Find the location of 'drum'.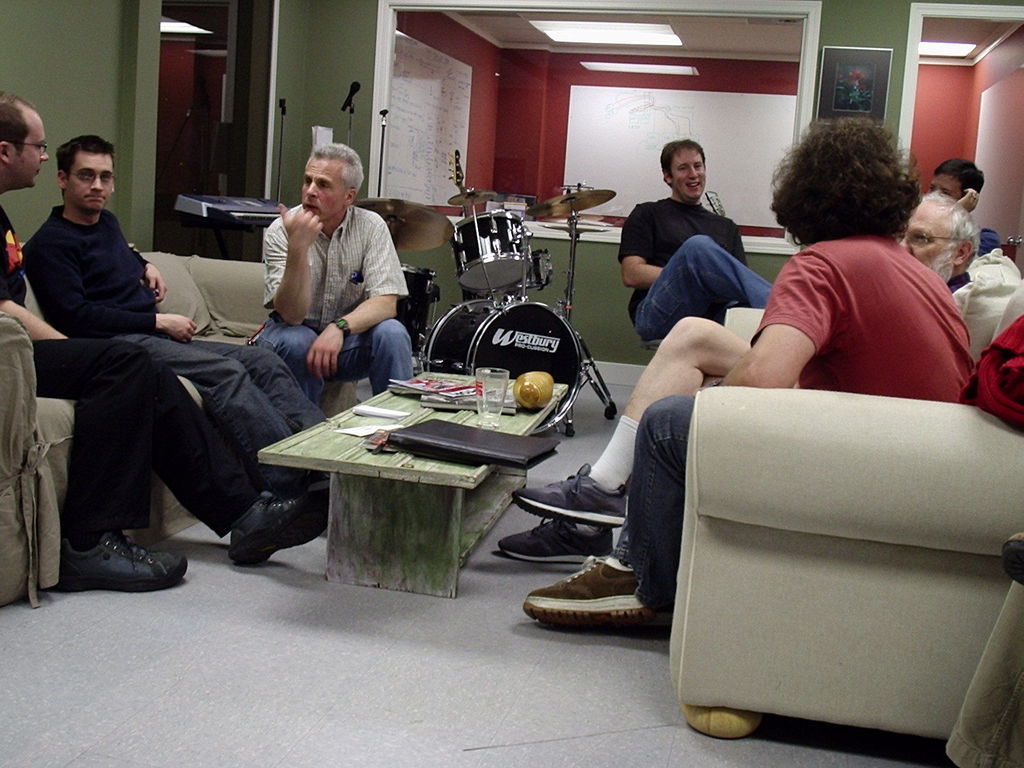
Location: detection(394, 261, 437, 352).
